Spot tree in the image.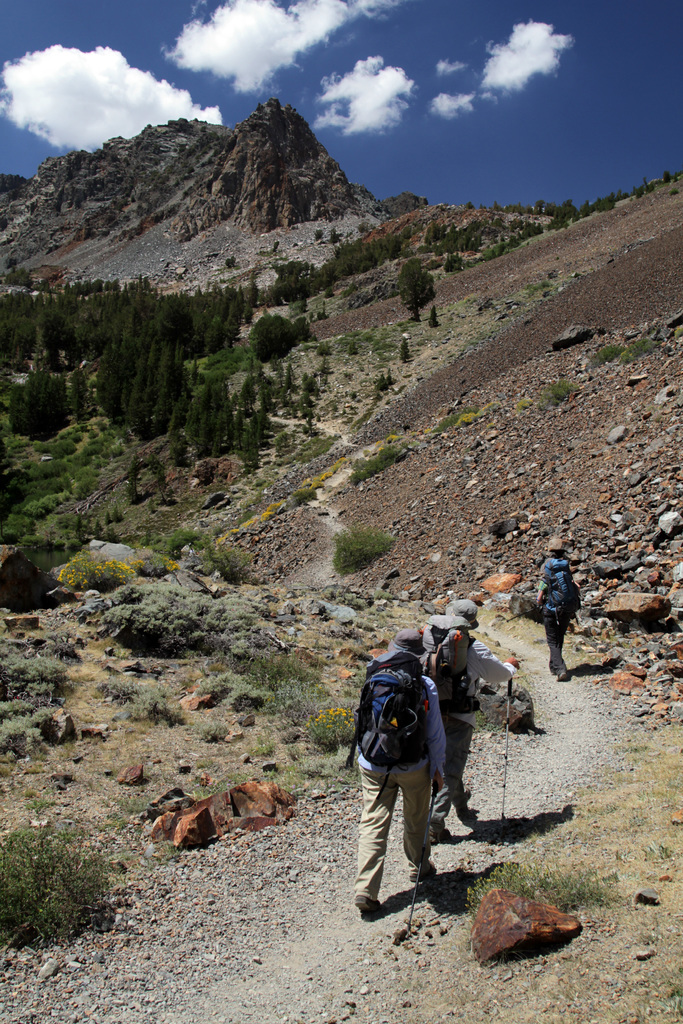
tree found at 397 258 436 326.
